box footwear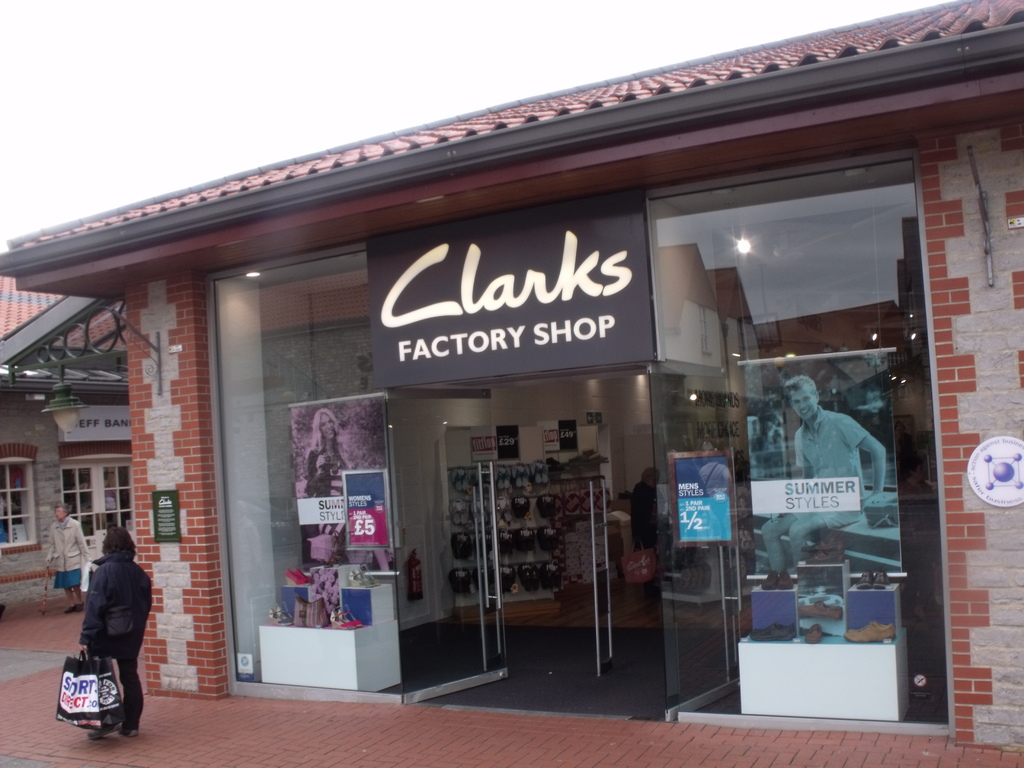
[x1=875, y1=568, x2=890, y2=590]
